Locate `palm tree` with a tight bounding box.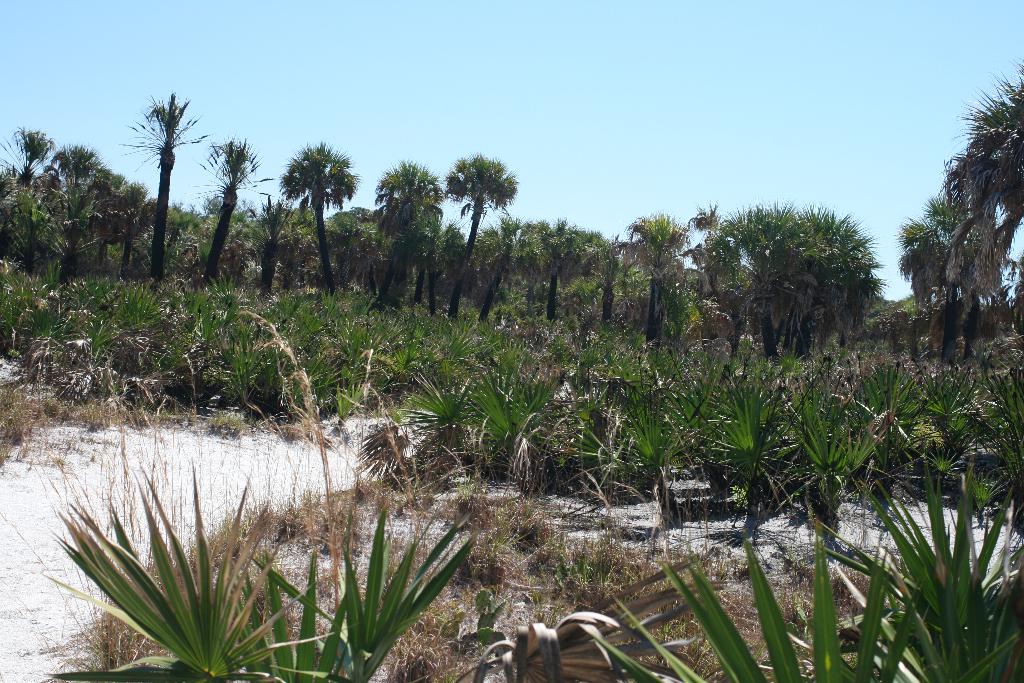
pyautogui.locateOnScreen(91, 158, 141, 276).
